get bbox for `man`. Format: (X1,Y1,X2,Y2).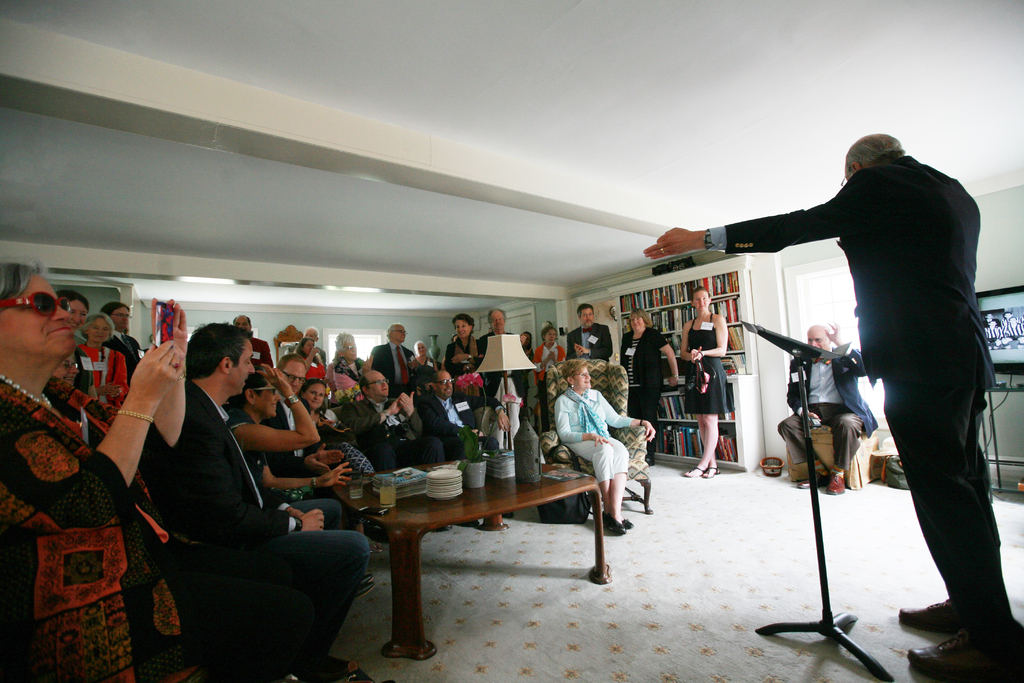
(781,317,868,498).
